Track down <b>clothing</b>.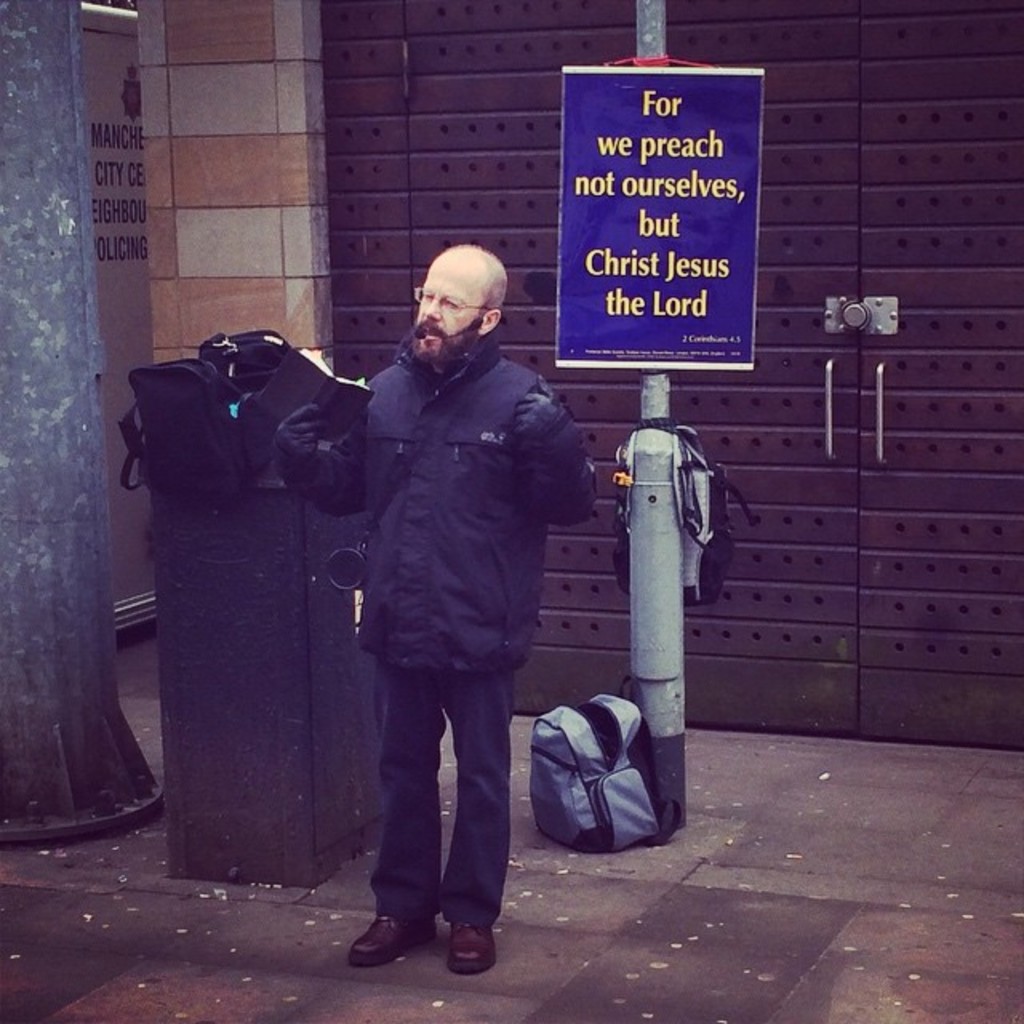
Tracked to 315/237/589/926.
